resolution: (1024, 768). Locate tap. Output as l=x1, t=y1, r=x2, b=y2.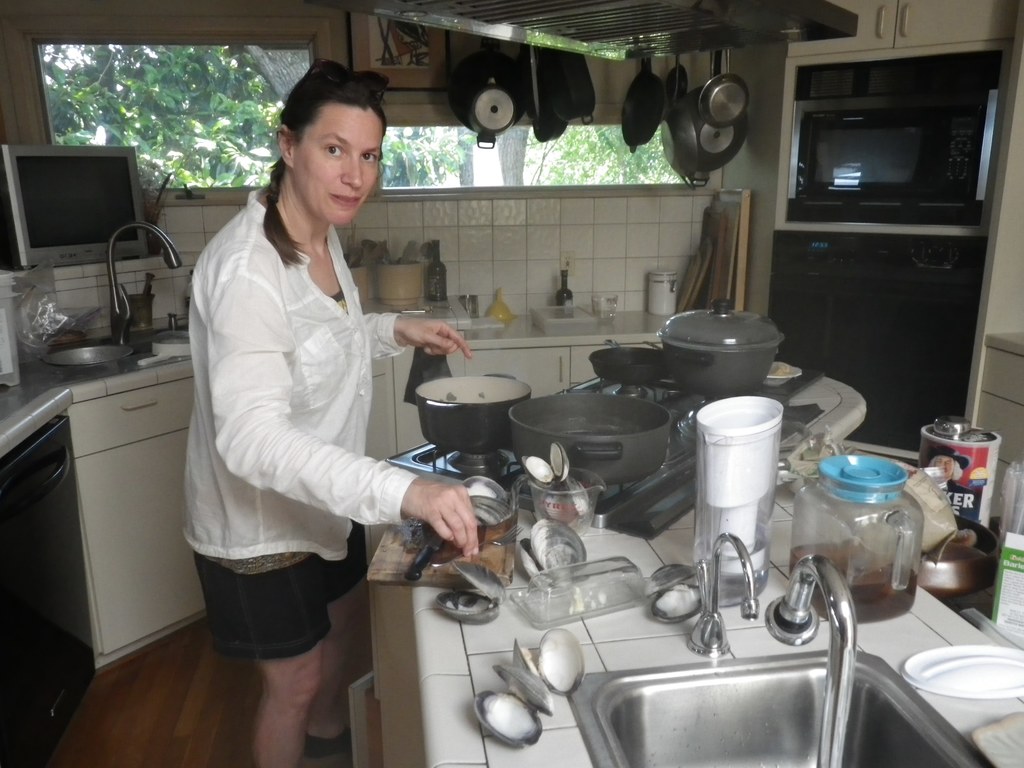
l=99, t=218, r=191, b=346.
